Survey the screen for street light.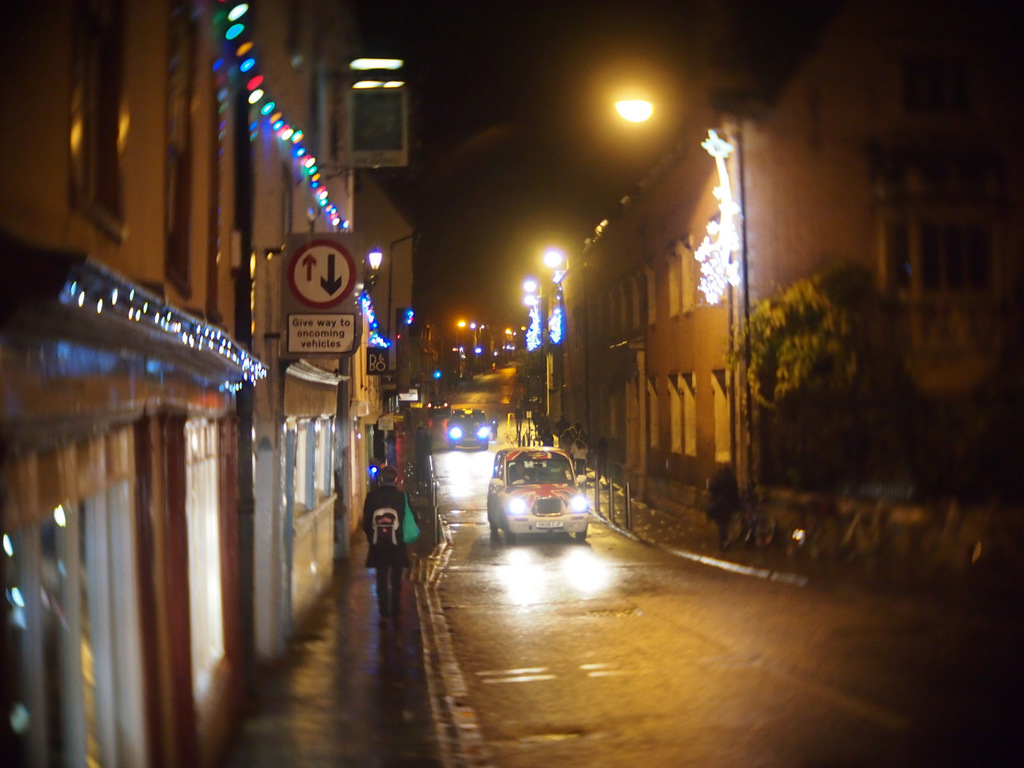
Survey found: pyautogui.locateOnScreen(524, 278, 542, 351).
